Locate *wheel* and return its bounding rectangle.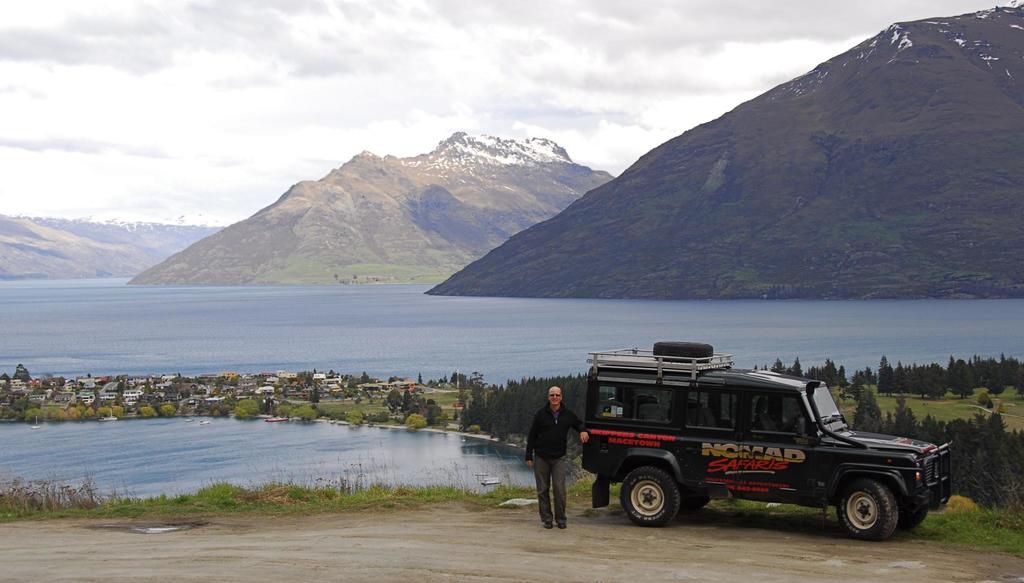
902, 502, 929, 529.
